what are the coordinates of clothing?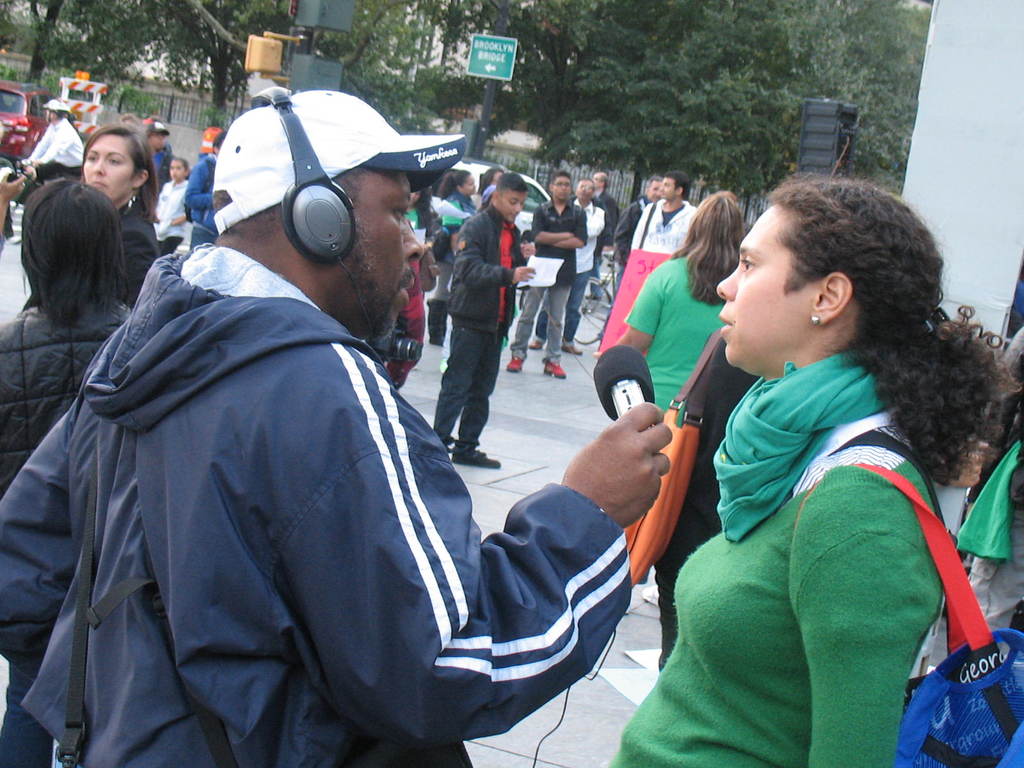
[28,115,96,196].
